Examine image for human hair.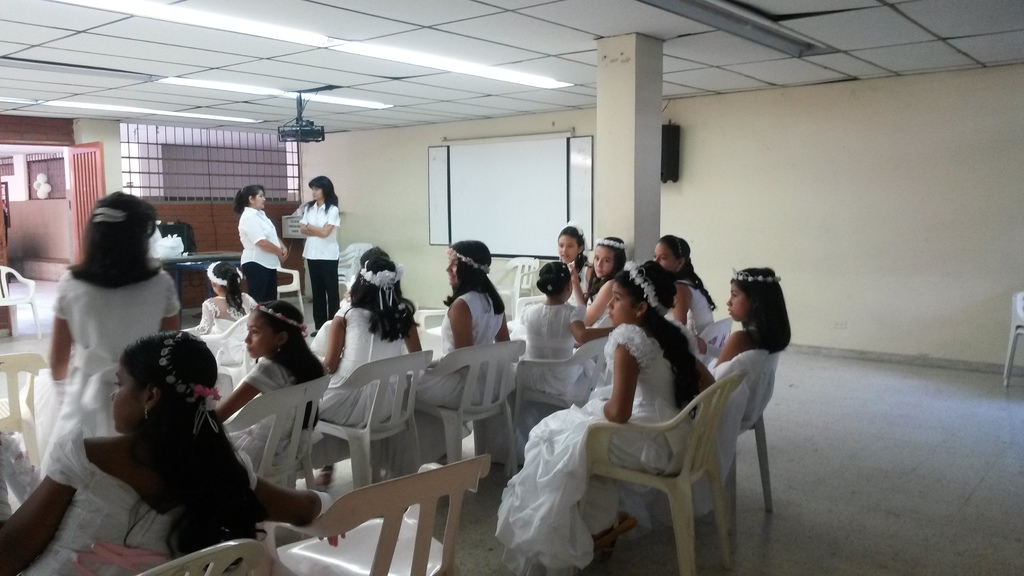
Examination result: select_region(610, 259, 703, 420).
